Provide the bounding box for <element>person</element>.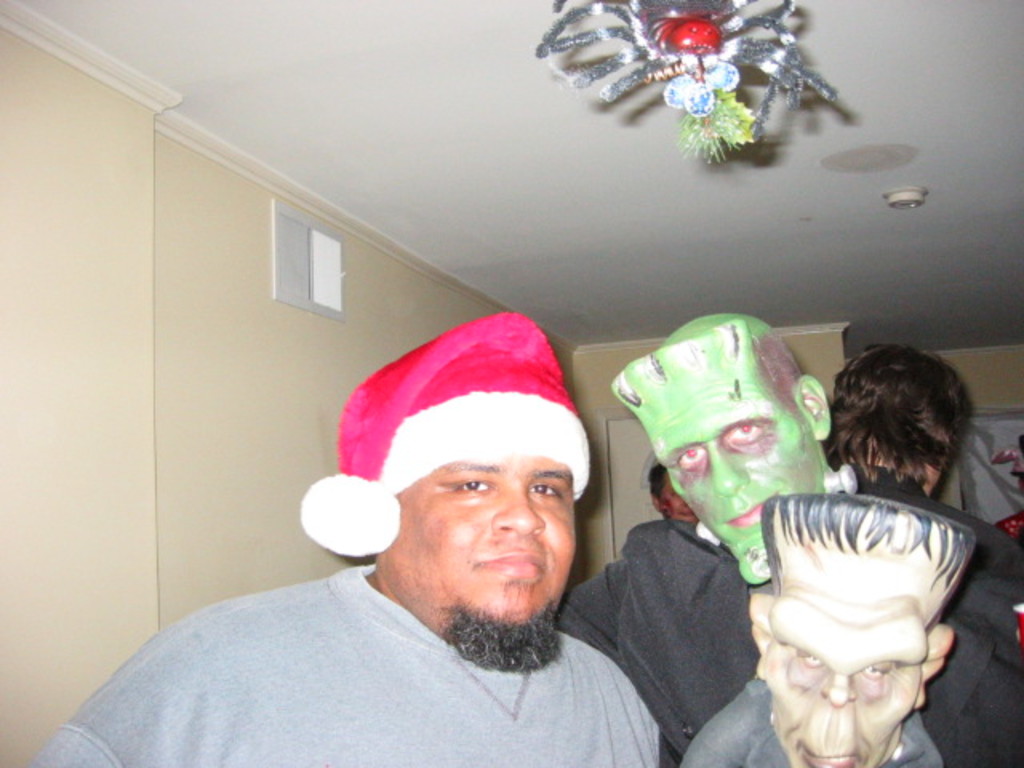
bbox=(24, 314, 653, 758).
